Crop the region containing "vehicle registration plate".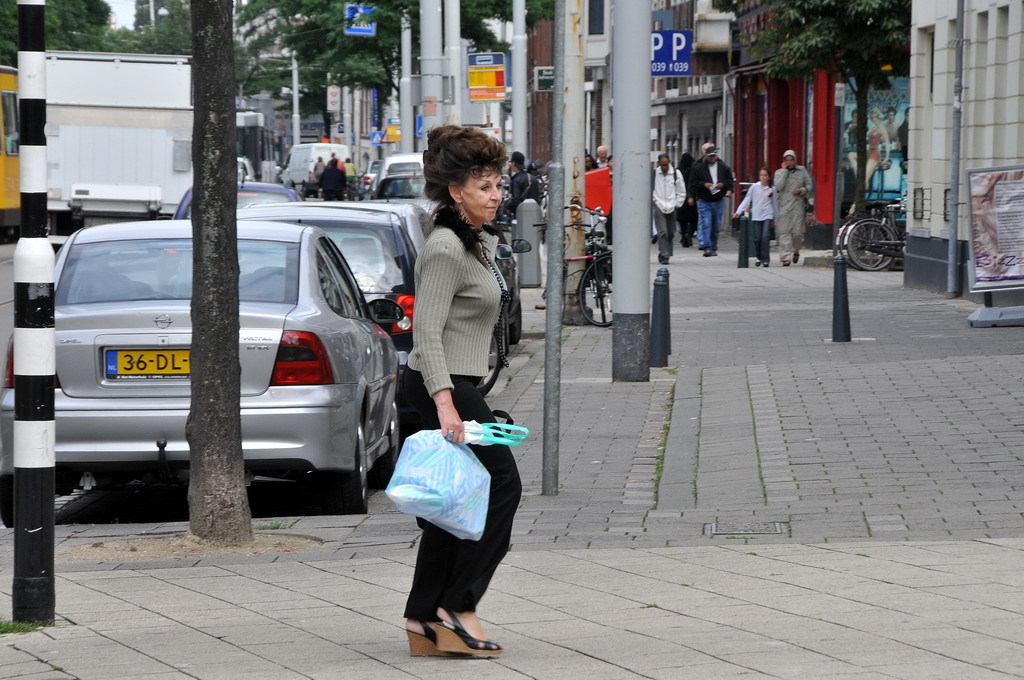
Crop region: pyautogui.locateOnScreen(101, 348, 196, 380).
